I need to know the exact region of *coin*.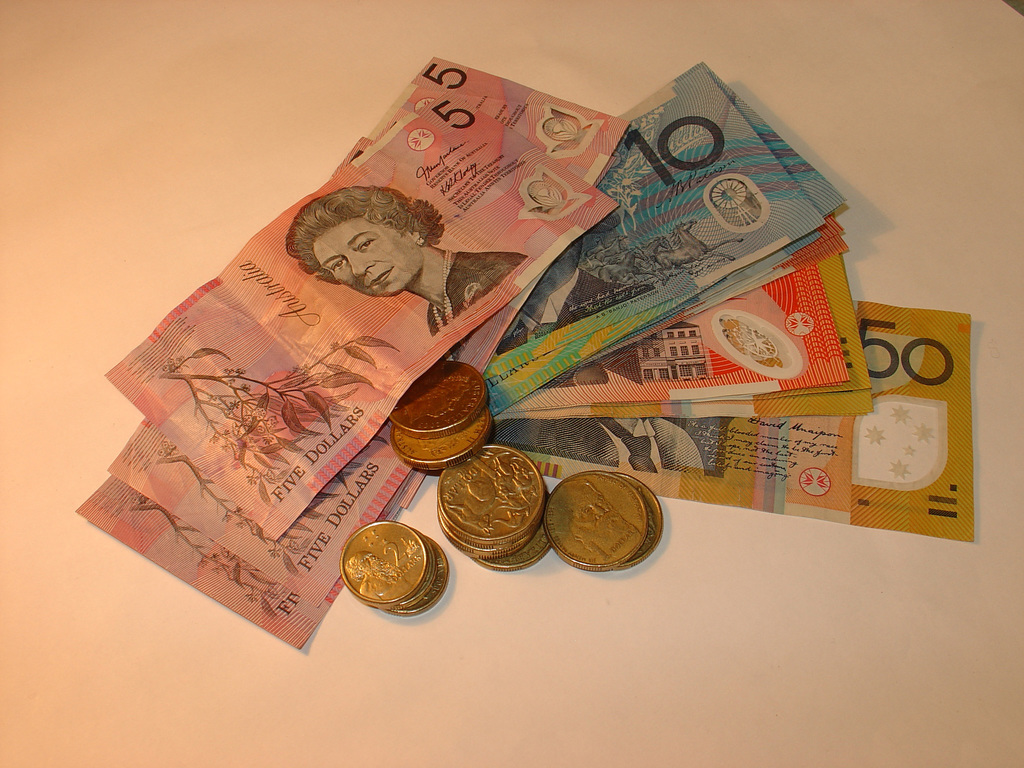
Region: Rect(385, 357, 483, 443).
